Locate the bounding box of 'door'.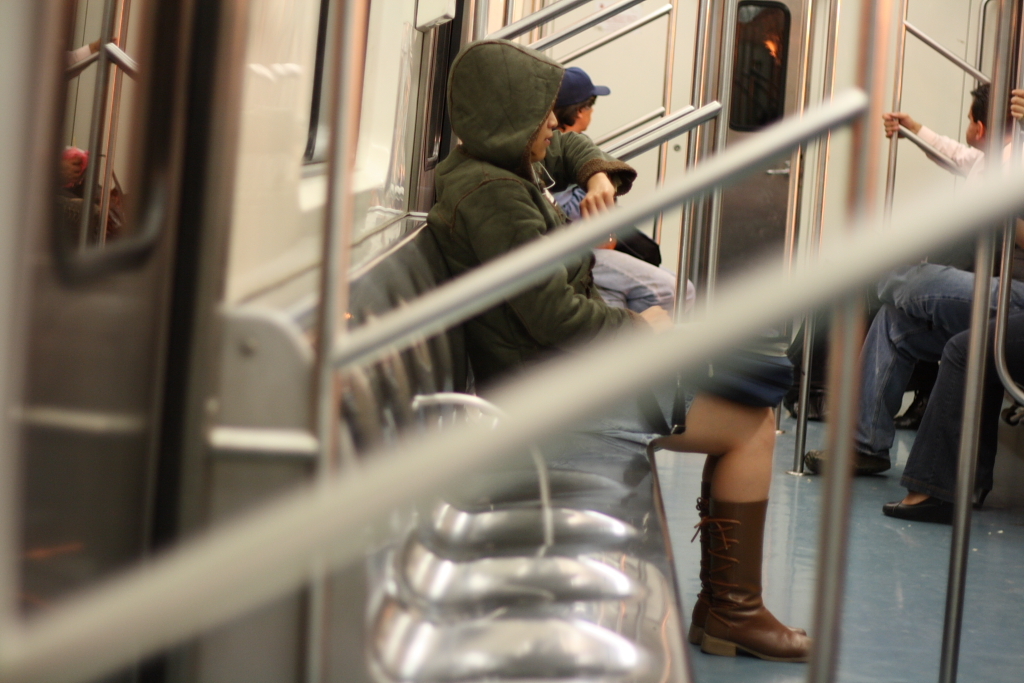
Bounding box: left=687, top=0, right=817, bottom=358.
